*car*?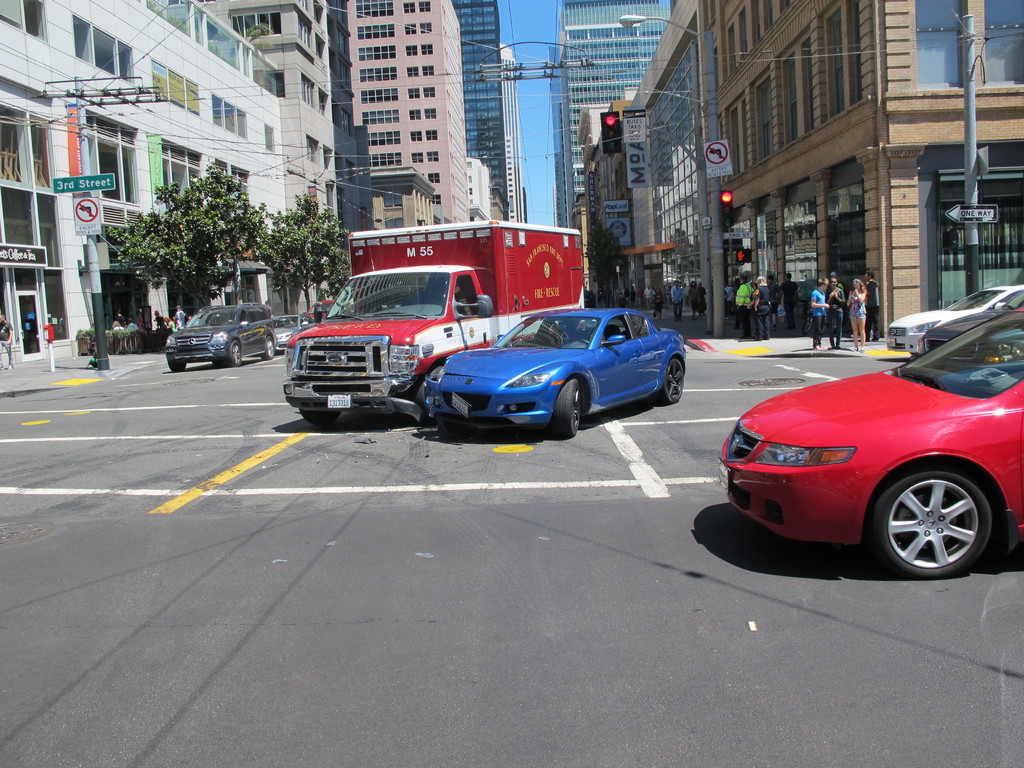
box(421, 308, 691, 435)
